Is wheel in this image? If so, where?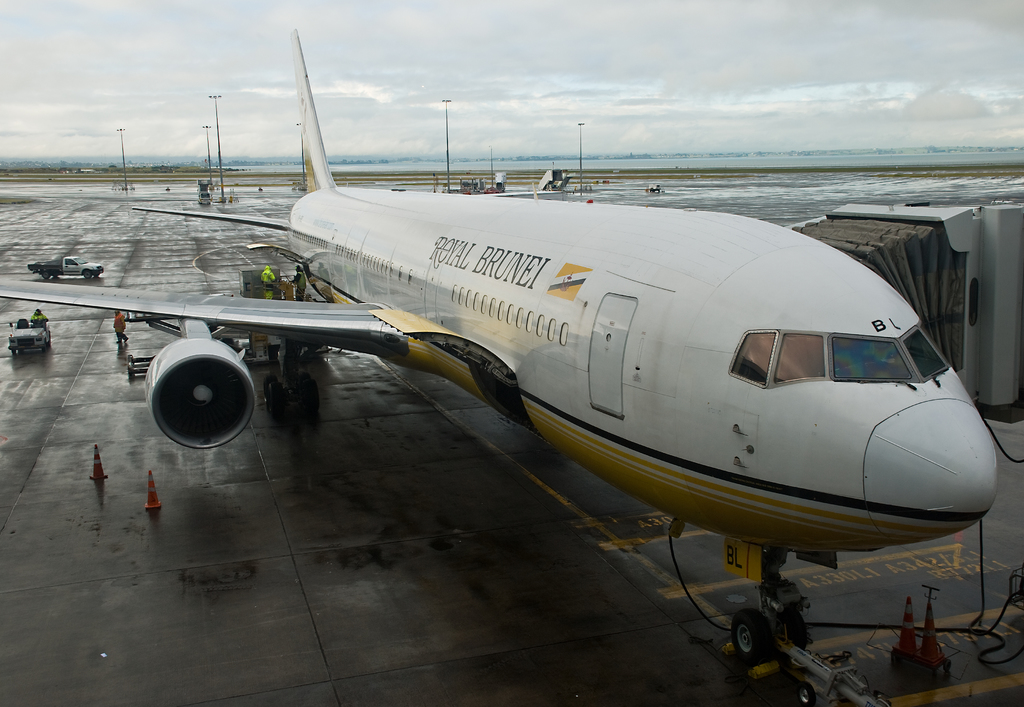
Yes, at select_region(728, 605, 772, 662).
